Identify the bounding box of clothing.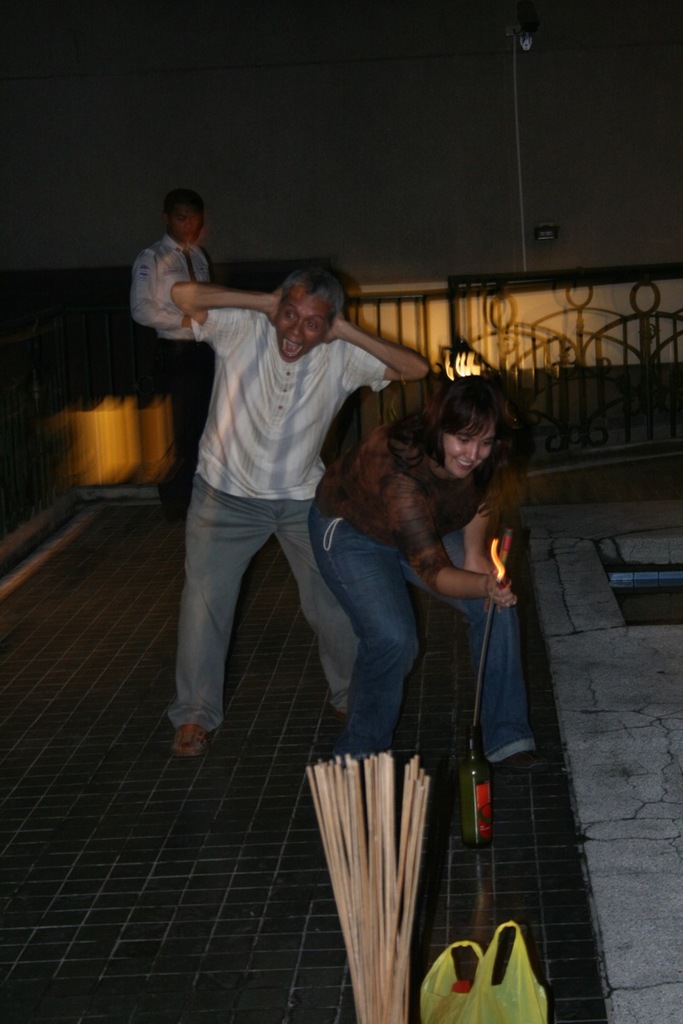
(306, 391, 546, 777).
